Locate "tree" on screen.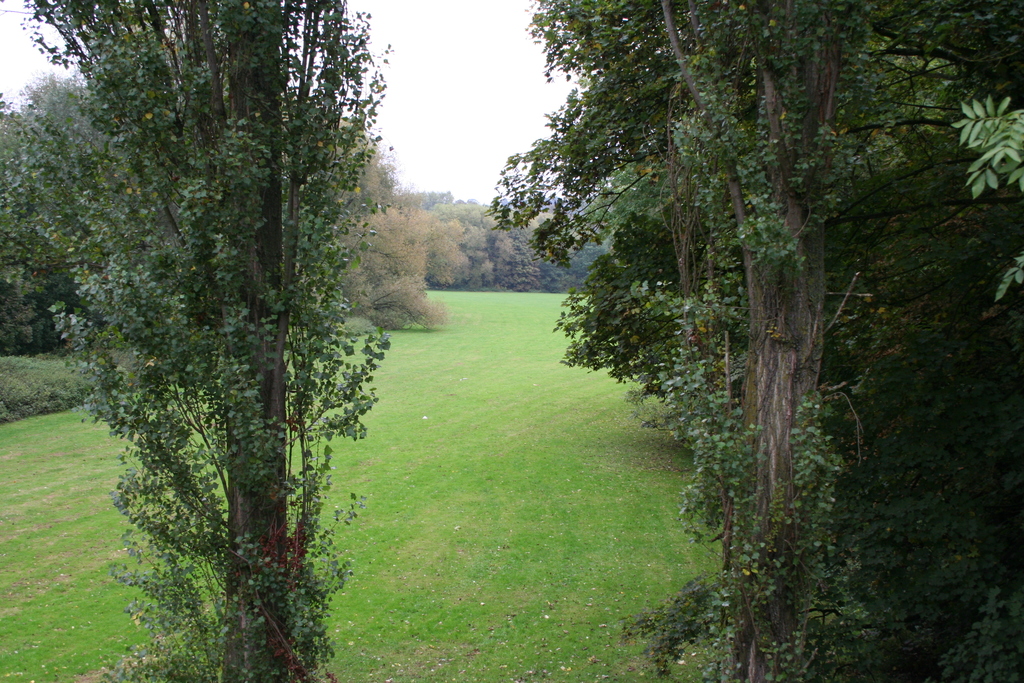
On screen at (481,205,537,289).
